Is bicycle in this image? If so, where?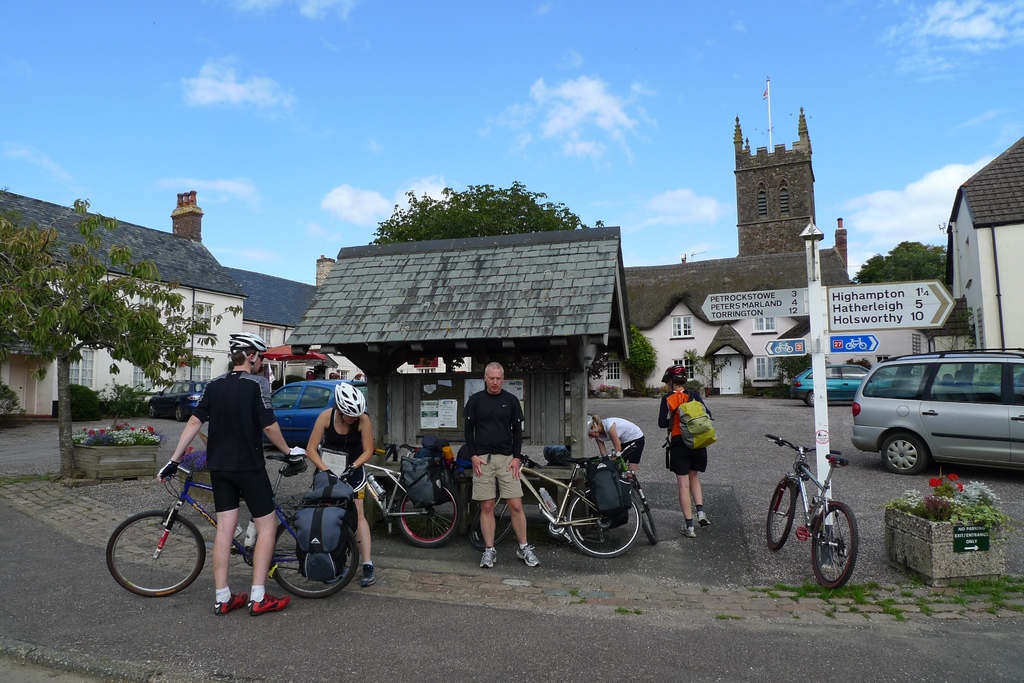
Yes, at 763, 429, 857, 591.
